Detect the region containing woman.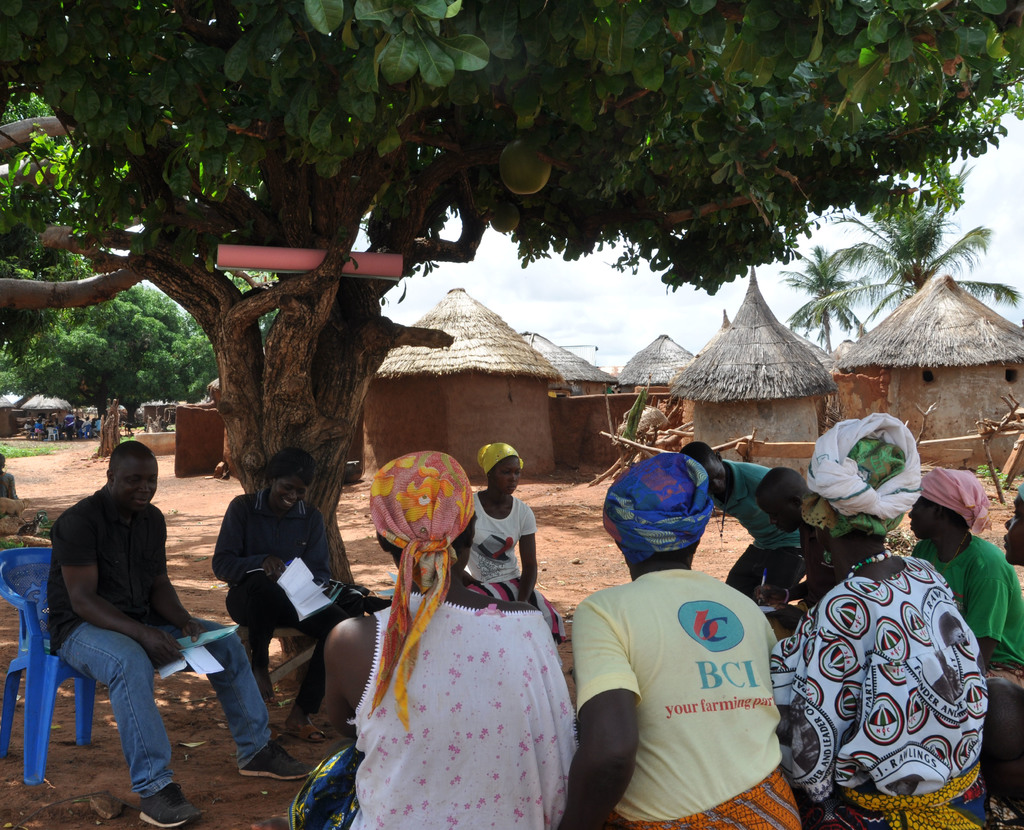
box(767, 413, 988, 829).
